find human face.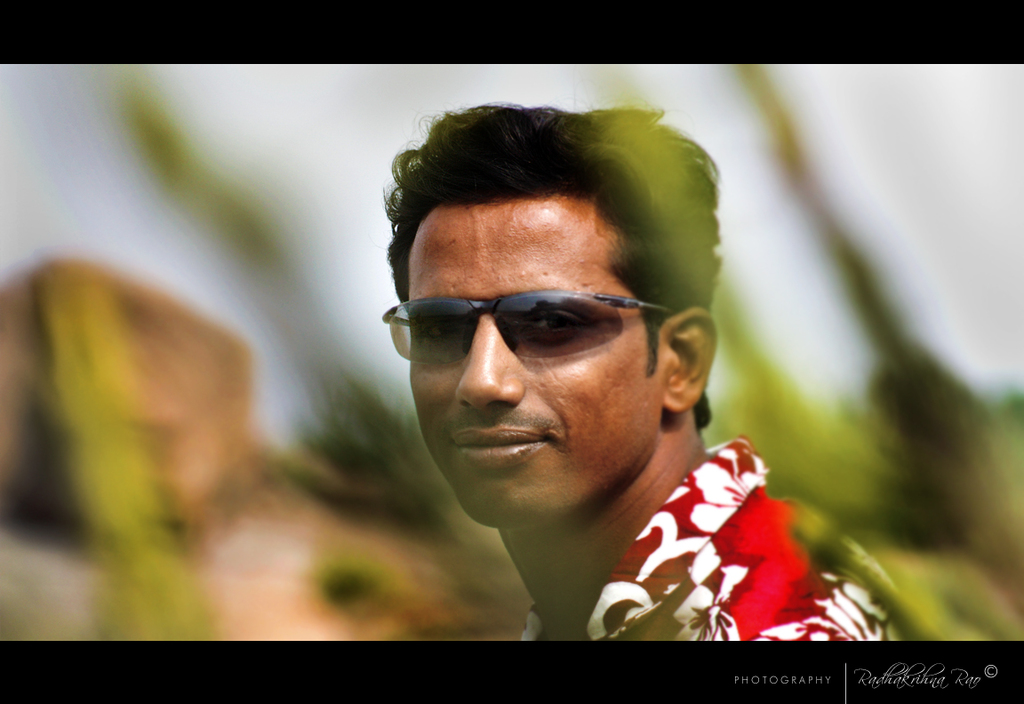
bbox=(407, 203, 669, 520).
